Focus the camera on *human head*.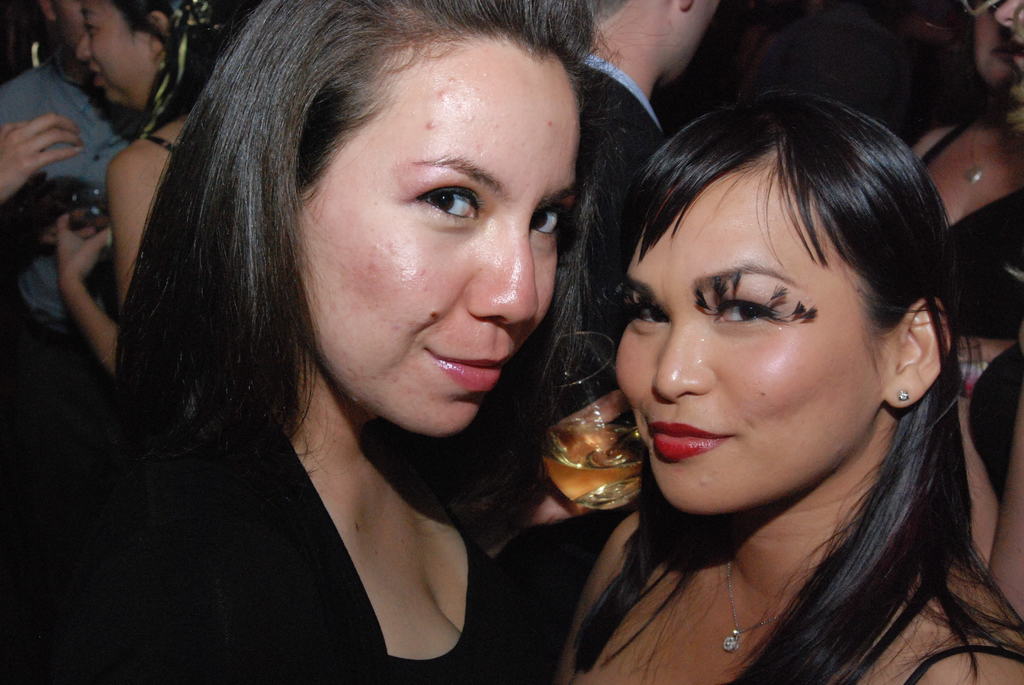
Focus region: region(75, 1, 193, 109).
